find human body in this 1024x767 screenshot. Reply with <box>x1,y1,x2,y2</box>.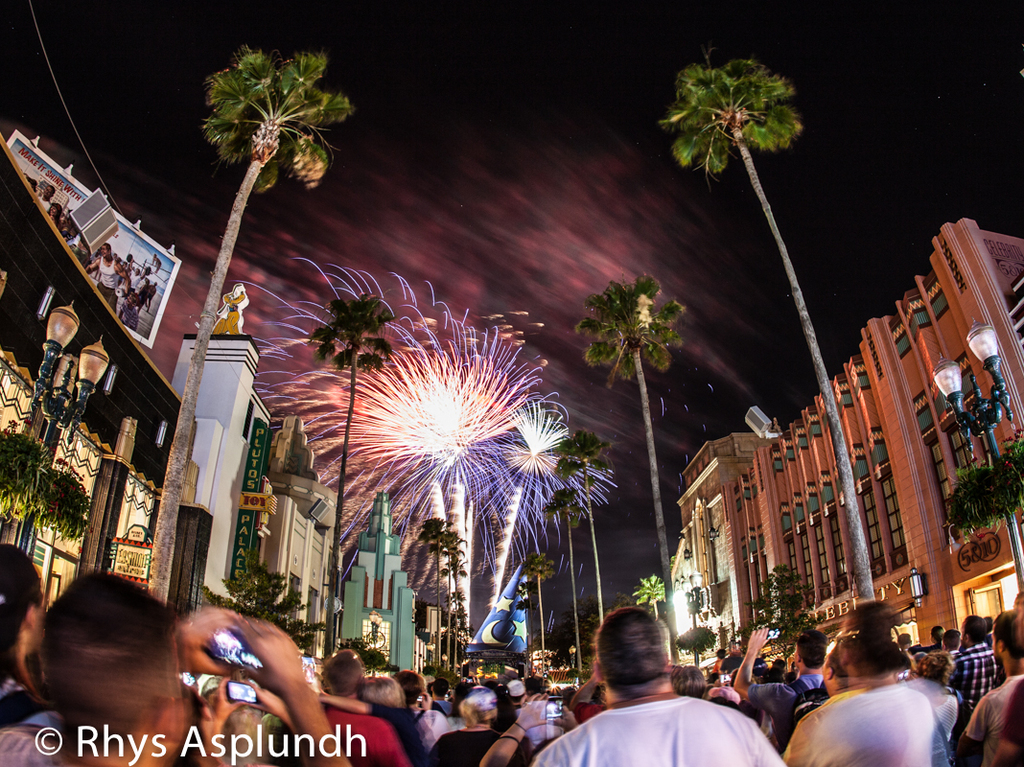
<box>305,639,413,766</box>.
